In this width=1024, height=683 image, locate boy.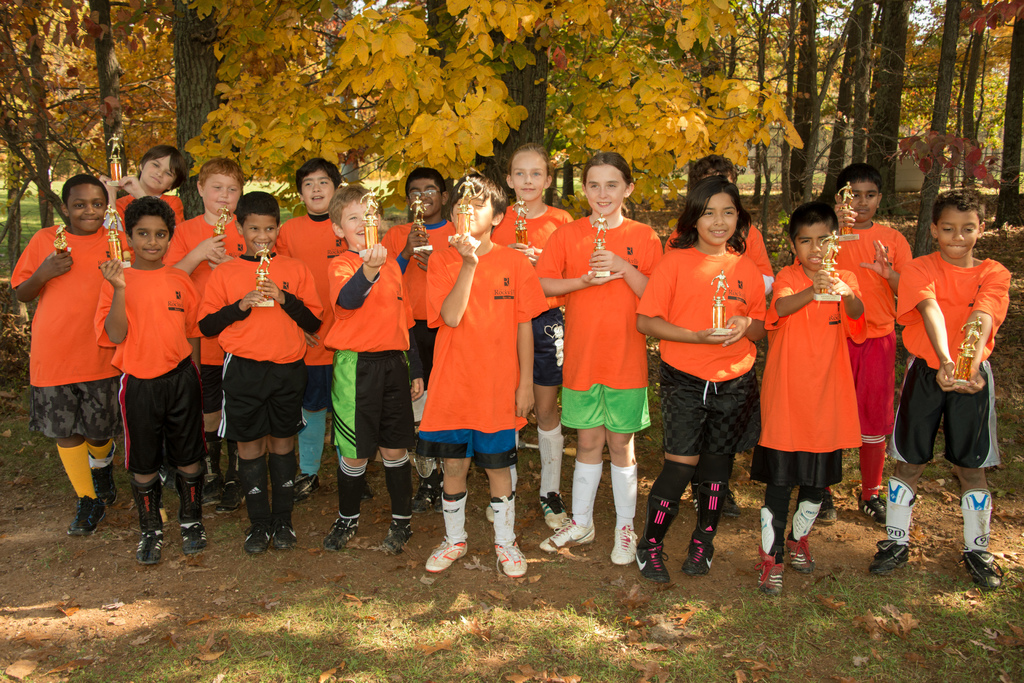
Bounding box: 894,195,1013,502.
